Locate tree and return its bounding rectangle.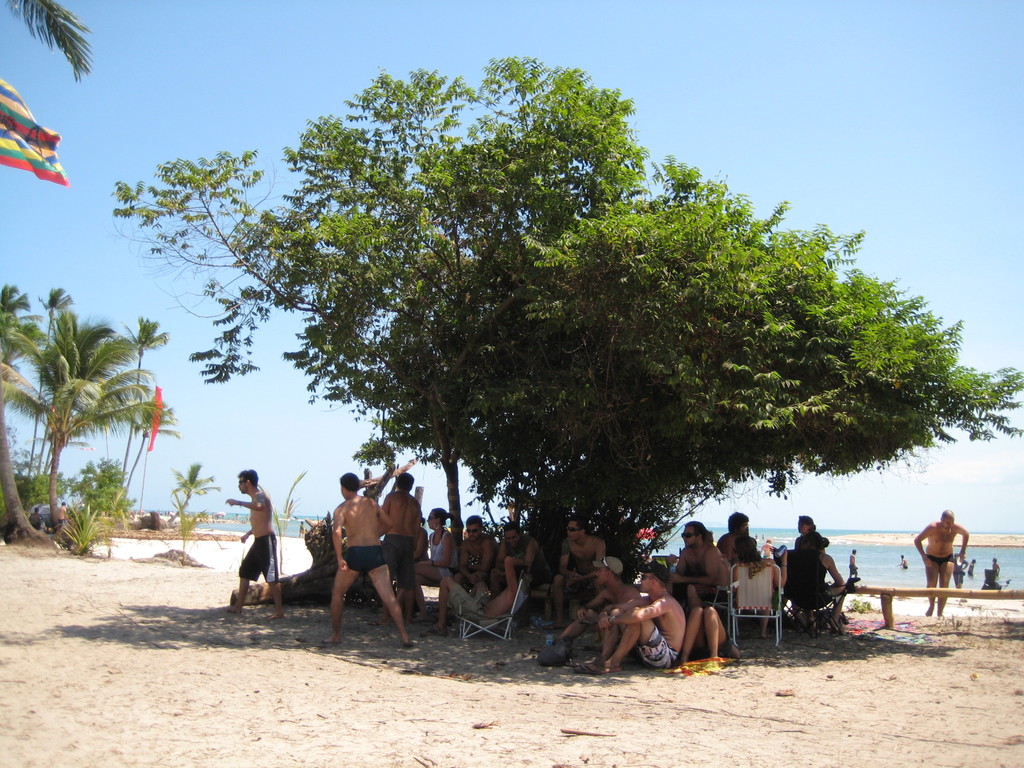
rect(123, 460, 228, 568).
